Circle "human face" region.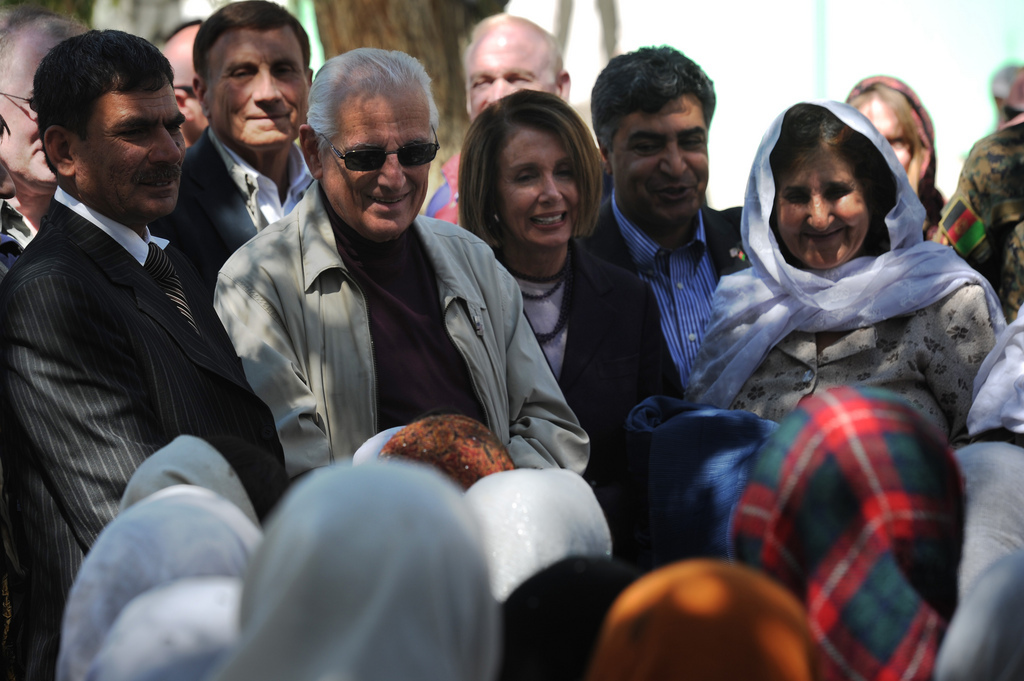
Region: locate(863, 101, 917, 175).
